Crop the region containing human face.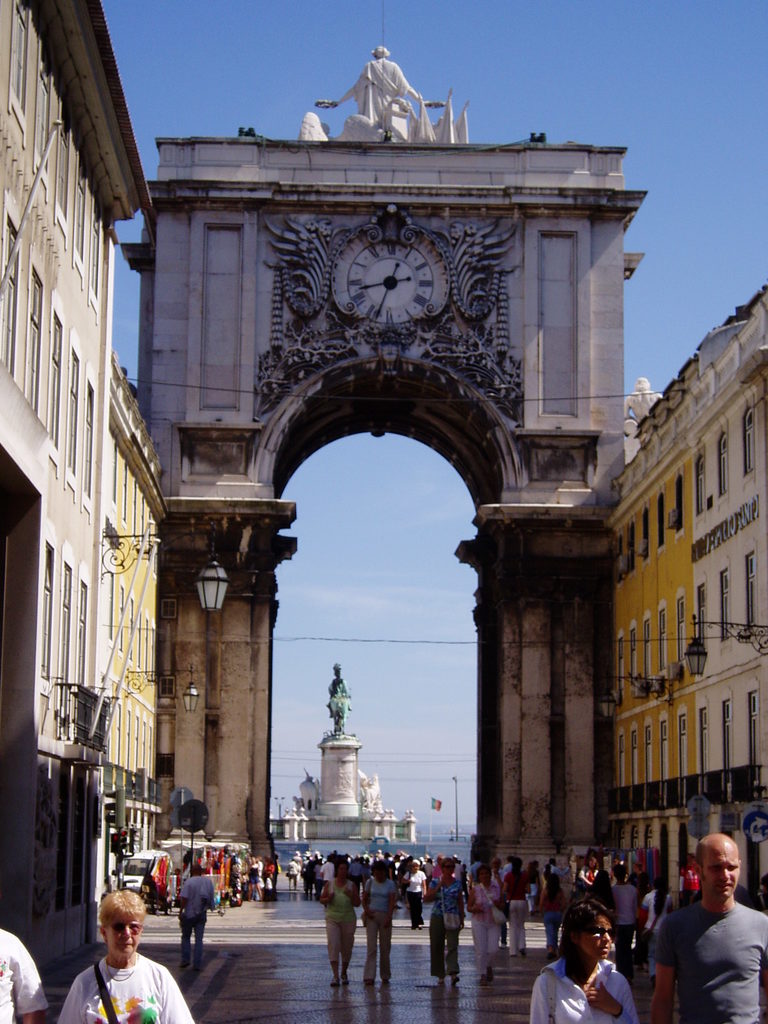
Crop region: <box>578,916,613,961</box>.
